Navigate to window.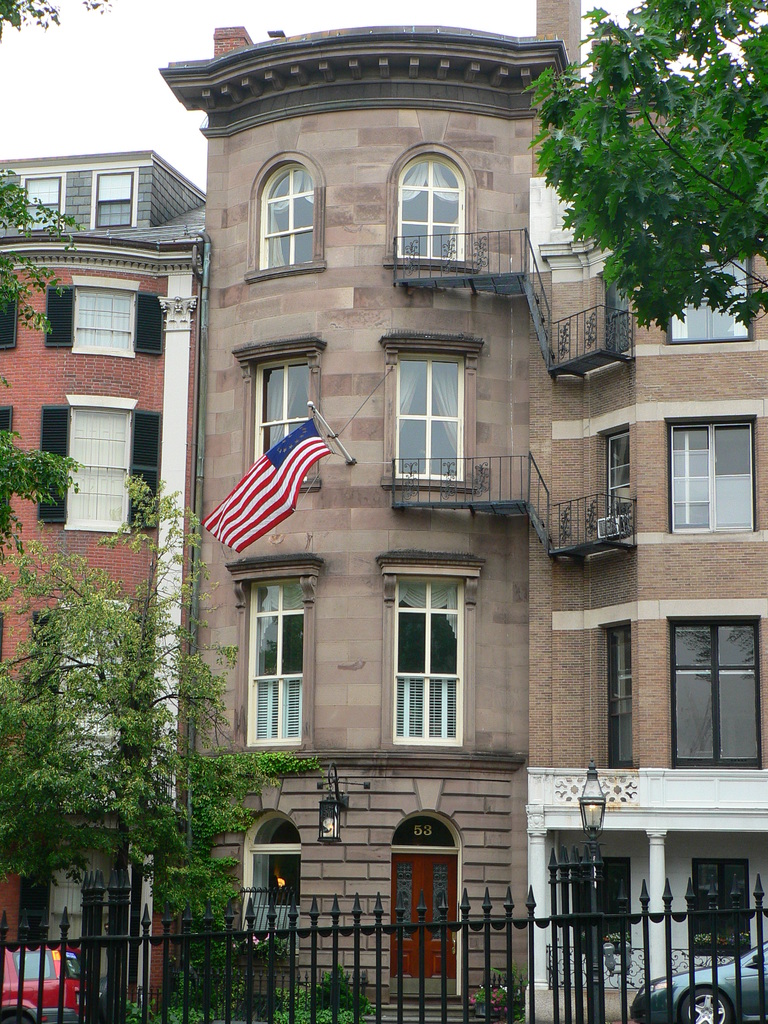
Navigation target: detection(569, 858, 632, 972).
